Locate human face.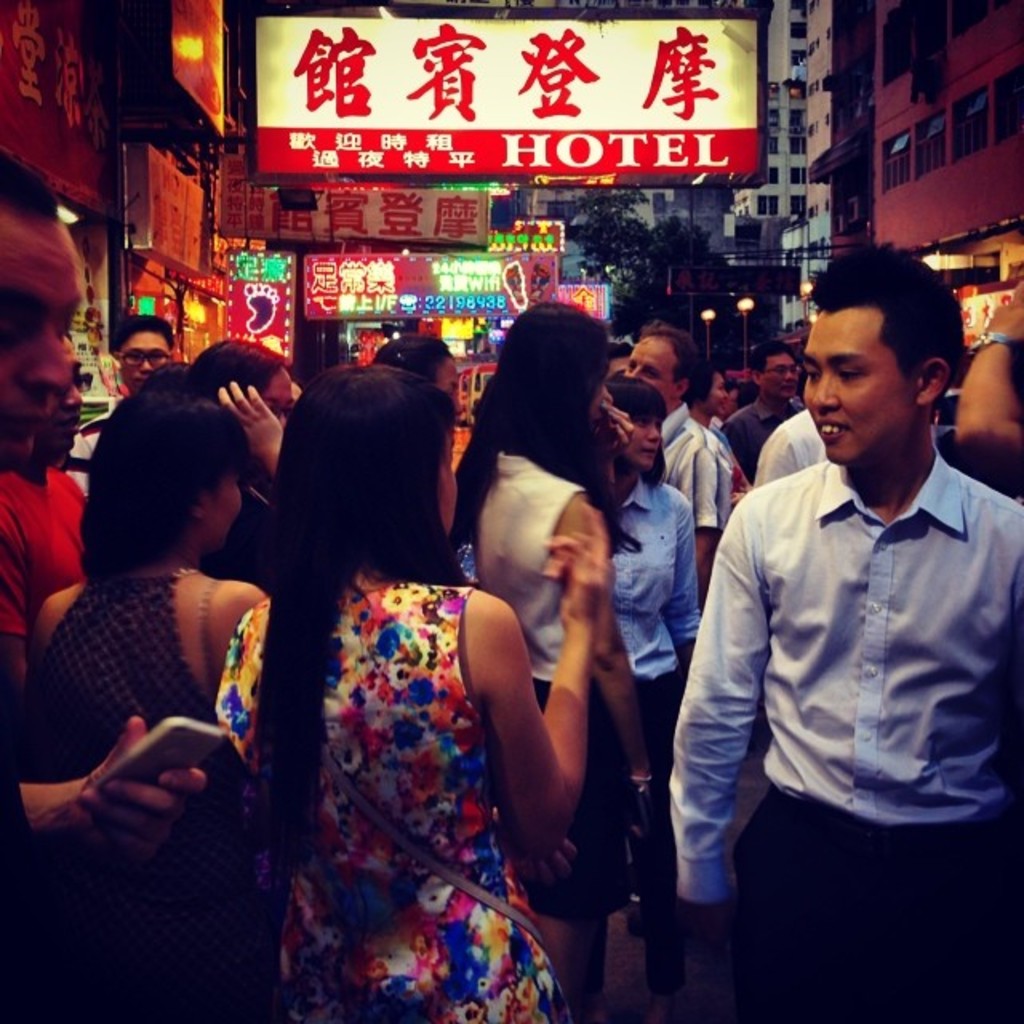
Bounding box: x1=0, y1=203, x2=83, y2=467.
